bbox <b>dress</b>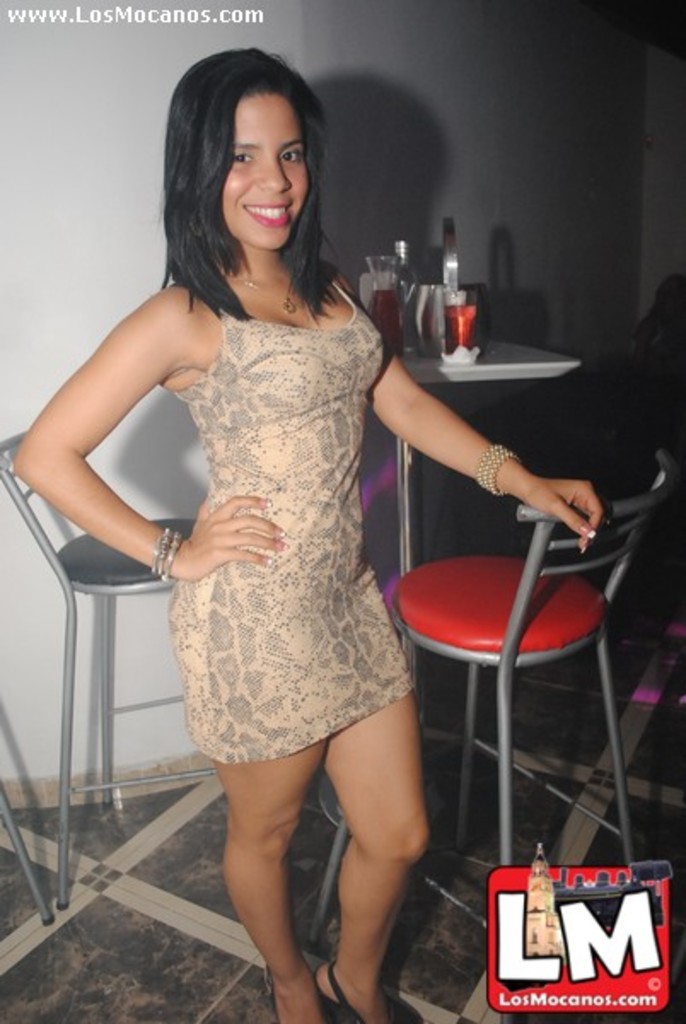
bbox=[171, 276, 421, 771]
